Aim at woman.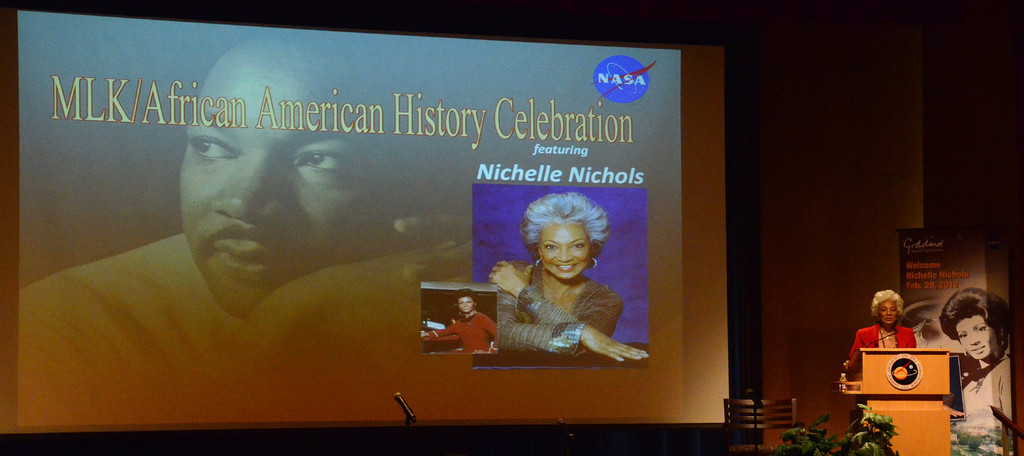
Aimed at (x1=939, y1=285, x2=1015, y2=432).
